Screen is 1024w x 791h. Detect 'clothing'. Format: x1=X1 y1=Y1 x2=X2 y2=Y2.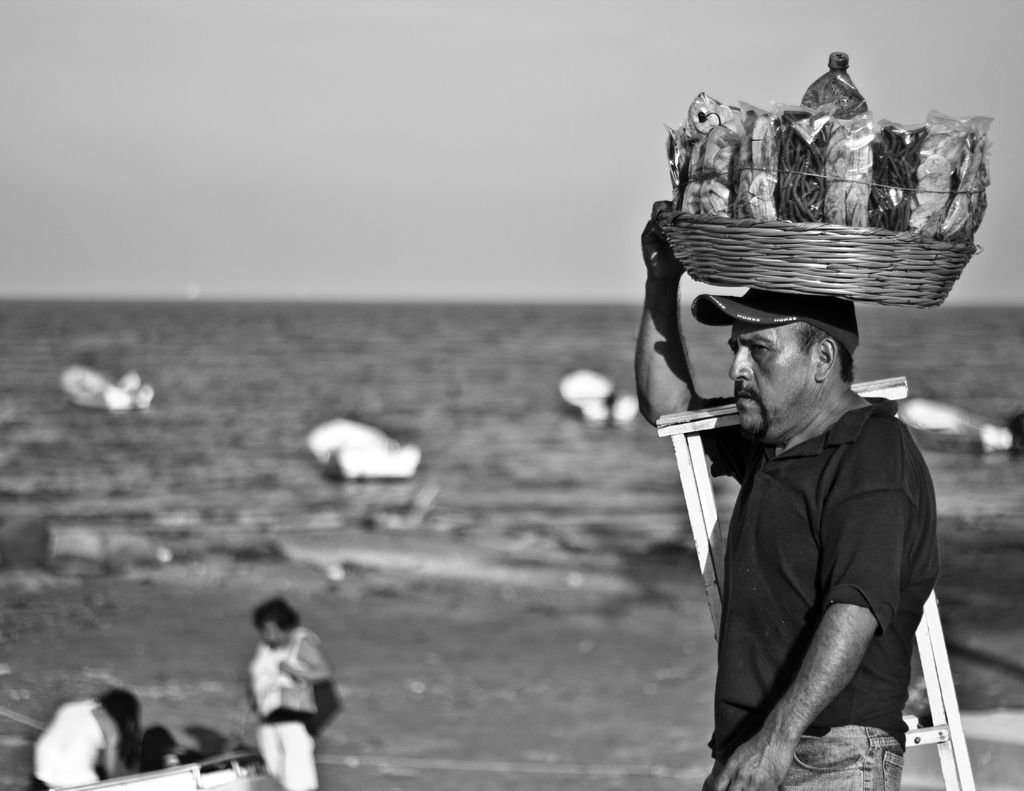
x1=35 y1=694 x2=106 y2=788.
